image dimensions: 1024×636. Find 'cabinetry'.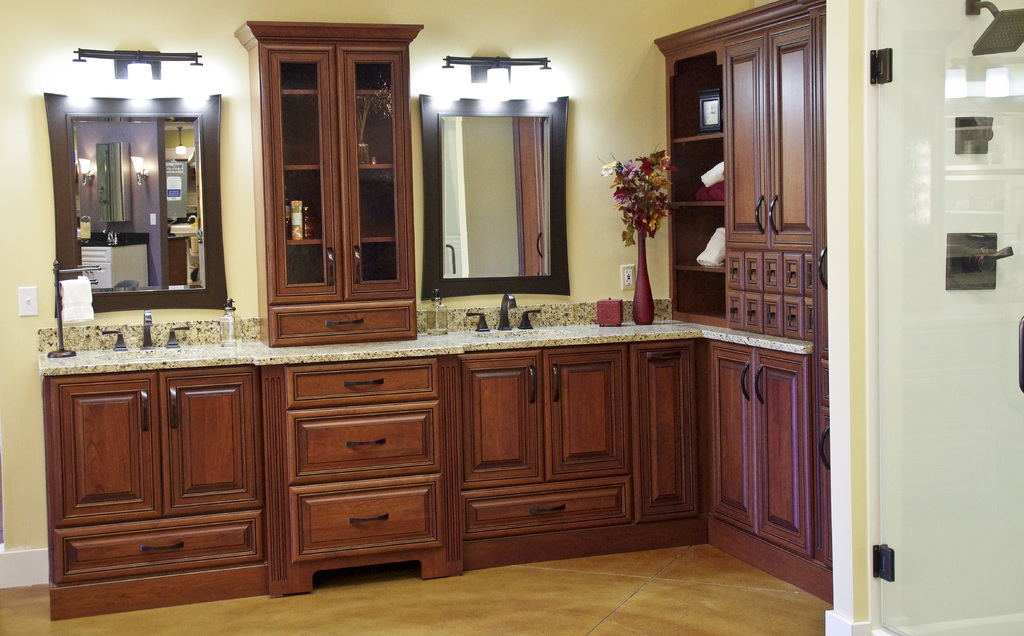
652:0:826:331.
